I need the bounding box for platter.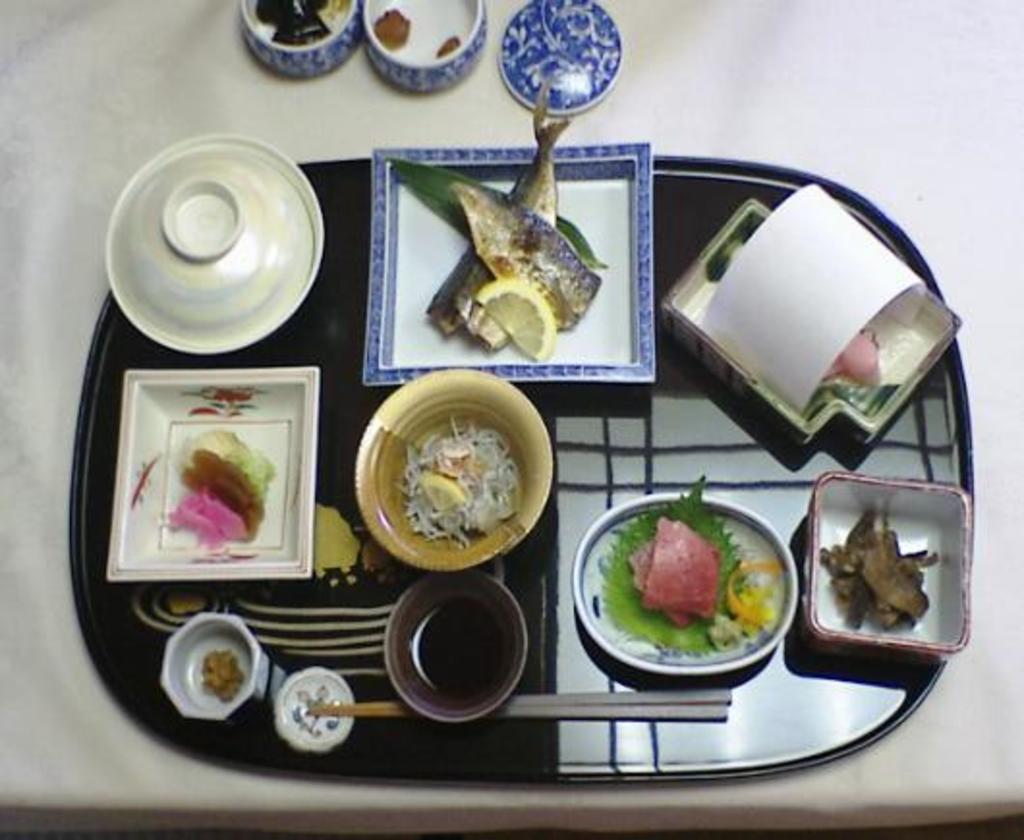
Here it is: region(365, 145, 655, 384).
